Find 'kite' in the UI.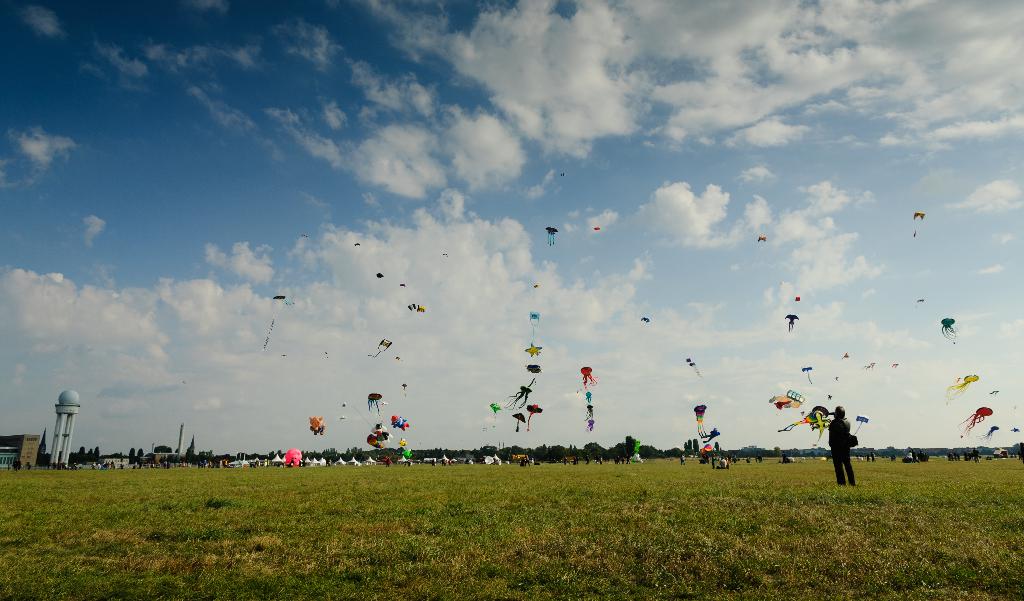
UI element at BBox(397, 437, 408, 447).
